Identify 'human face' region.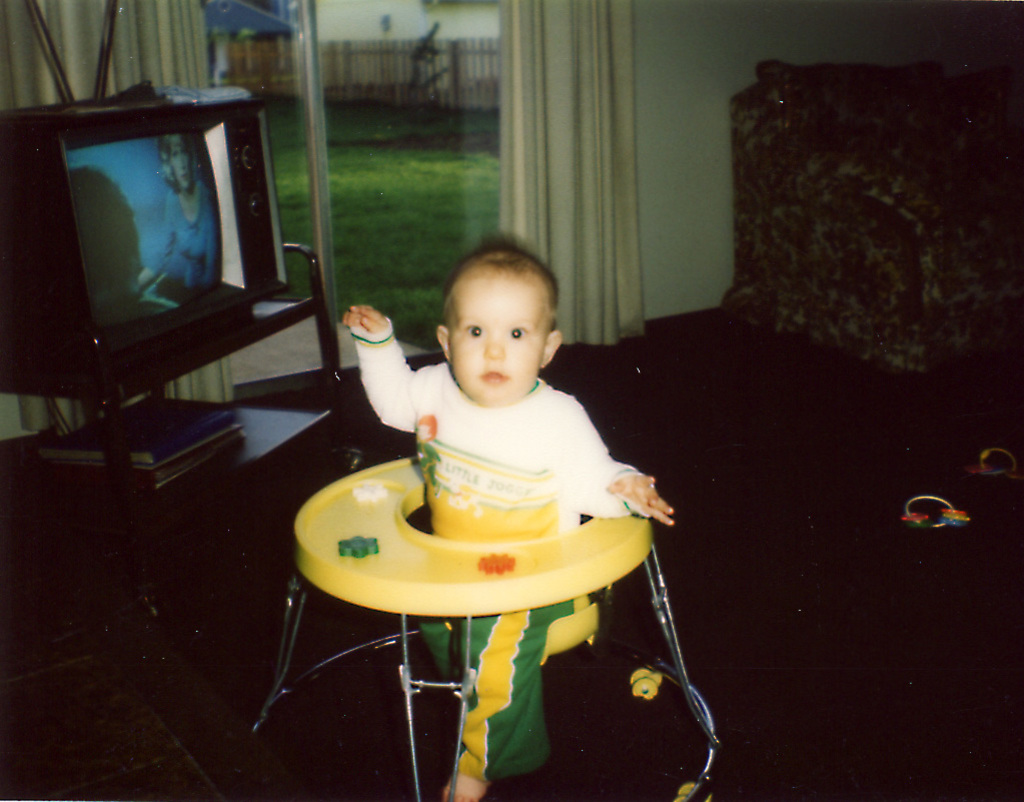
Region: detection(169, 145, 191, 189).
